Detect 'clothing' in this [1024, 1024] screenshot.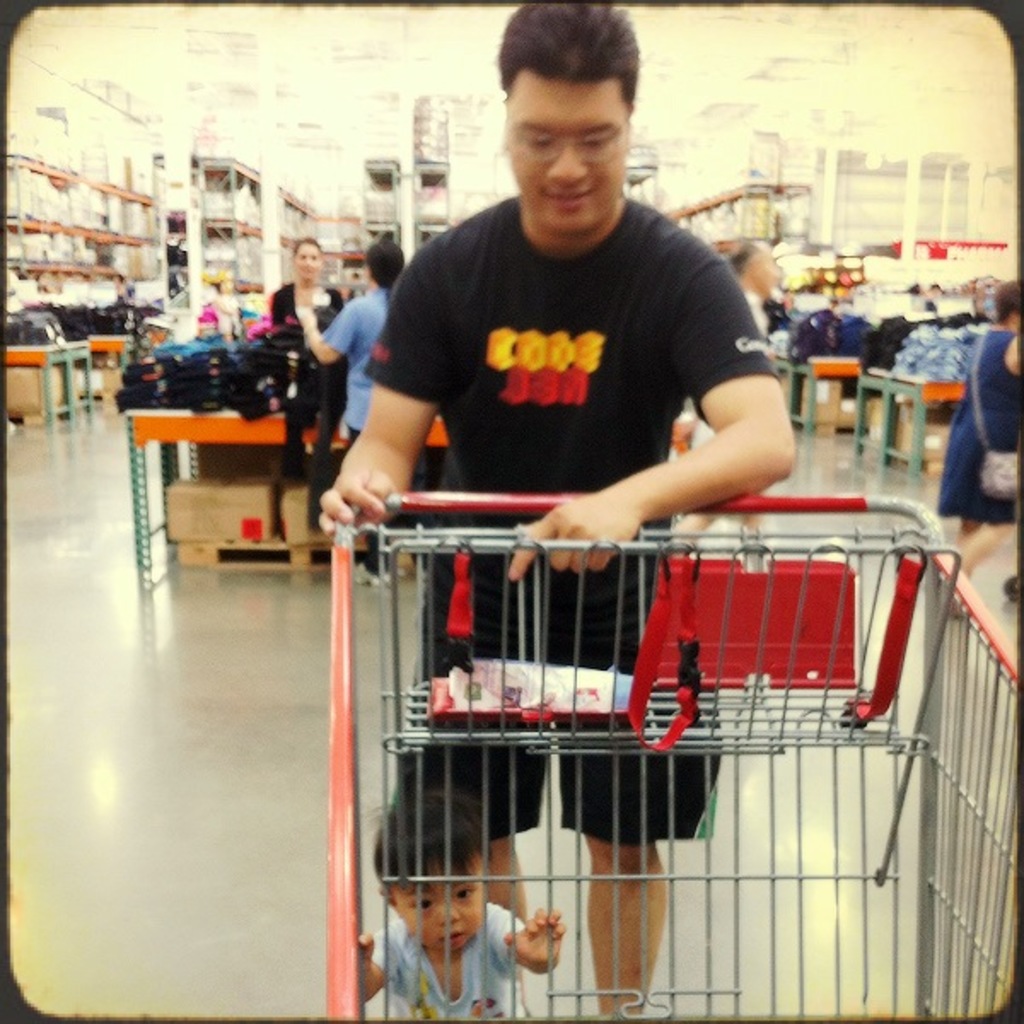
Detection: (364, 200, 782, 850).
